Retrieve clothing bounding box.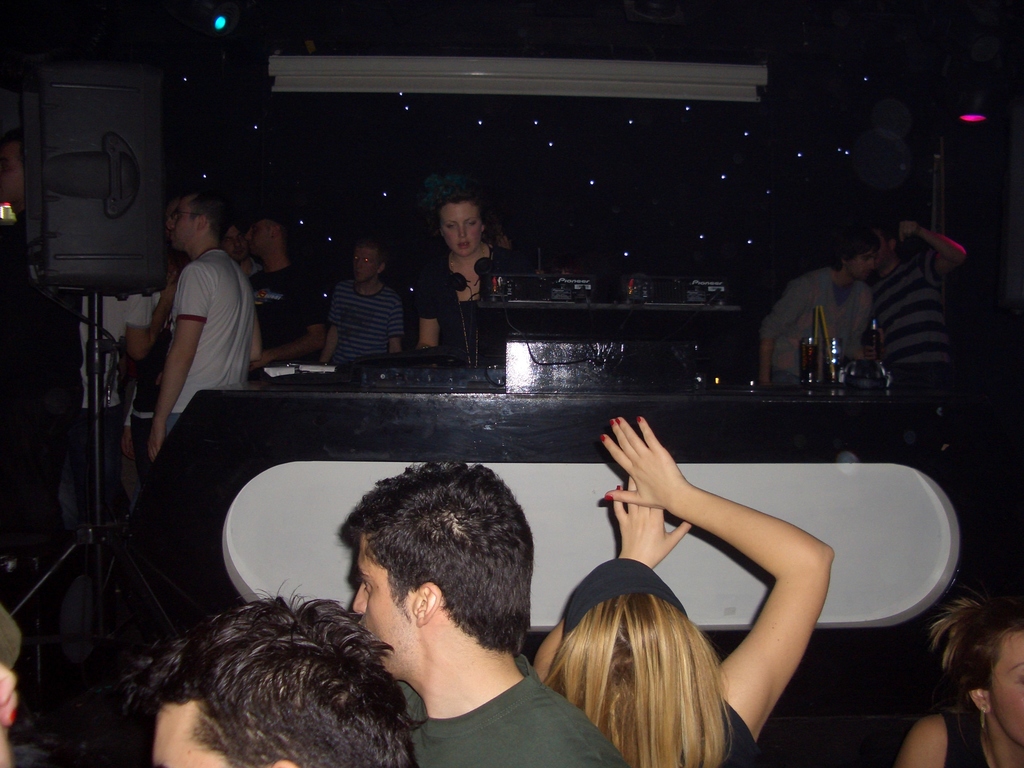
Bounding box: bbox=(872, 246, 948, 385).
